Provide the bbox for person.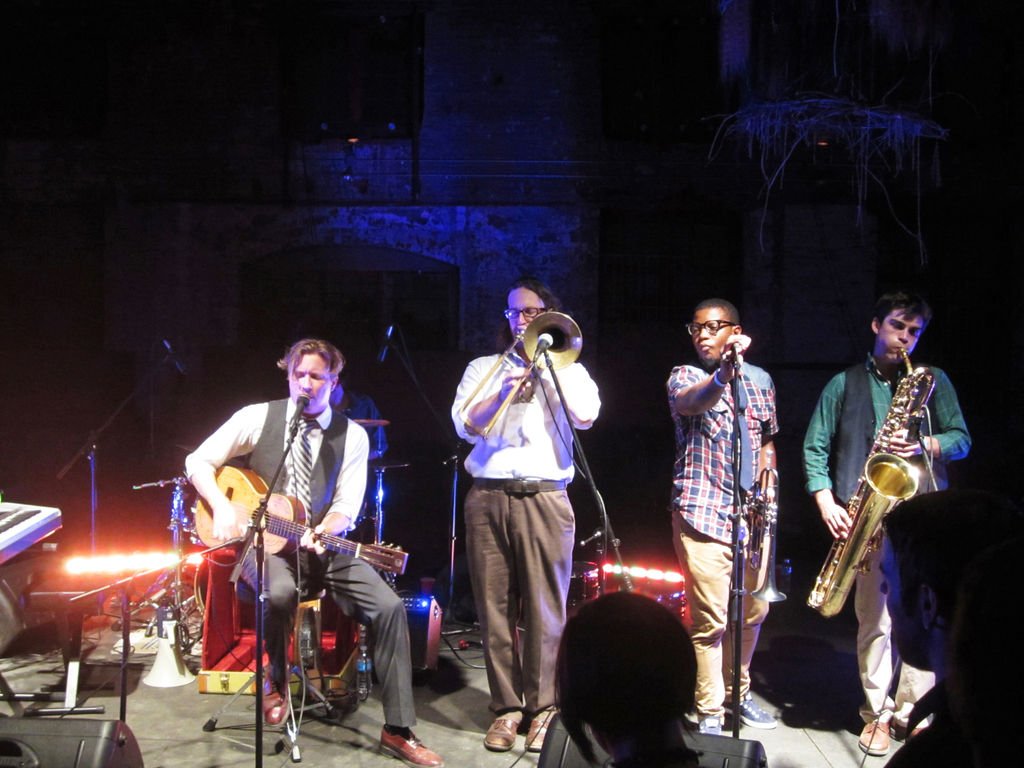
Rect(547, 589, 708, 767).
